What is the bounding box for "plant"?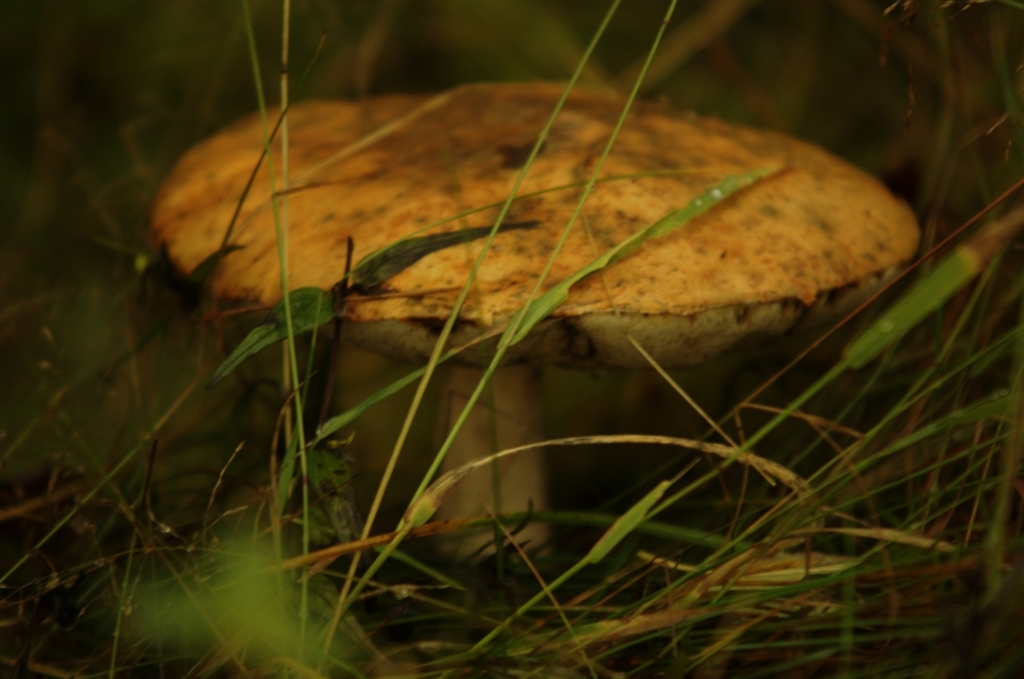
x1=0, y1=0, x2=1023, y2=678.
